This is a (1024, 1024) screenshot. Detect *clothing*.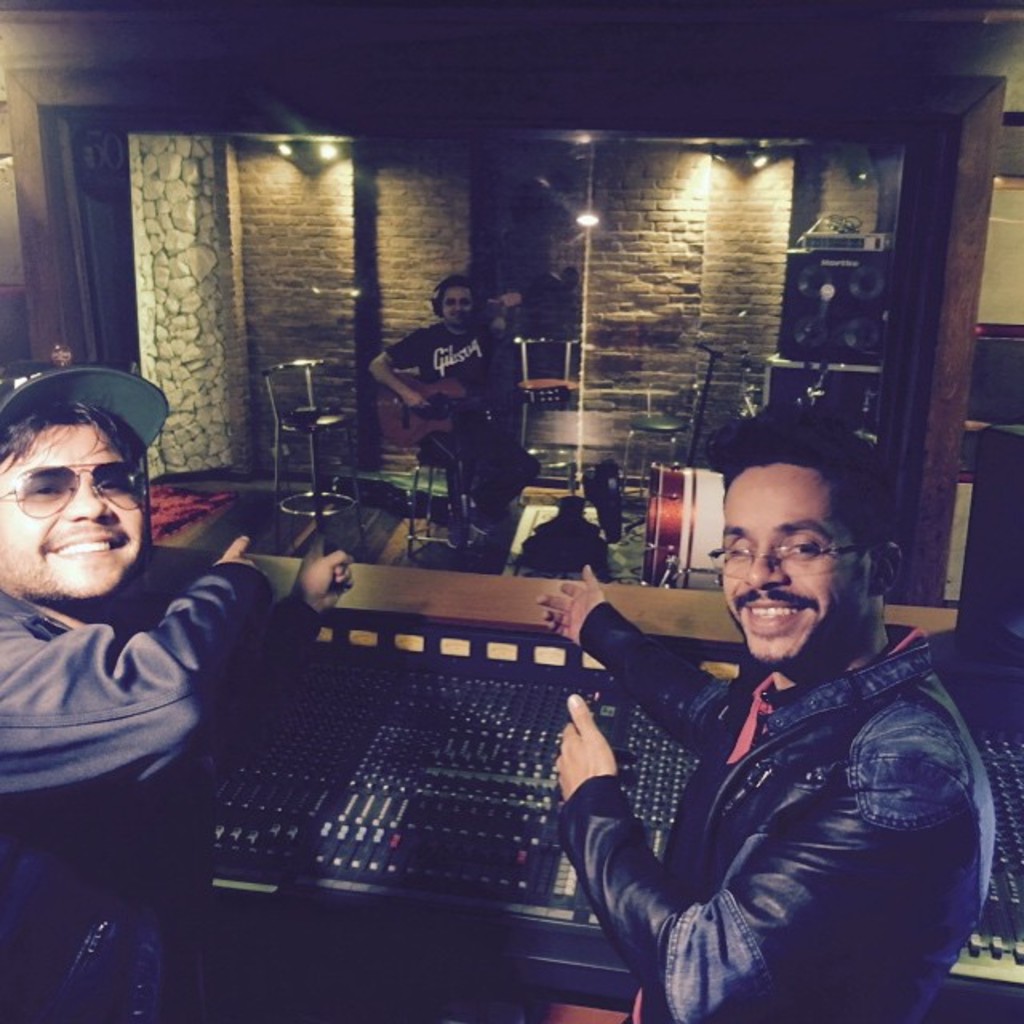
detection(554, 589, 997, 1021).
